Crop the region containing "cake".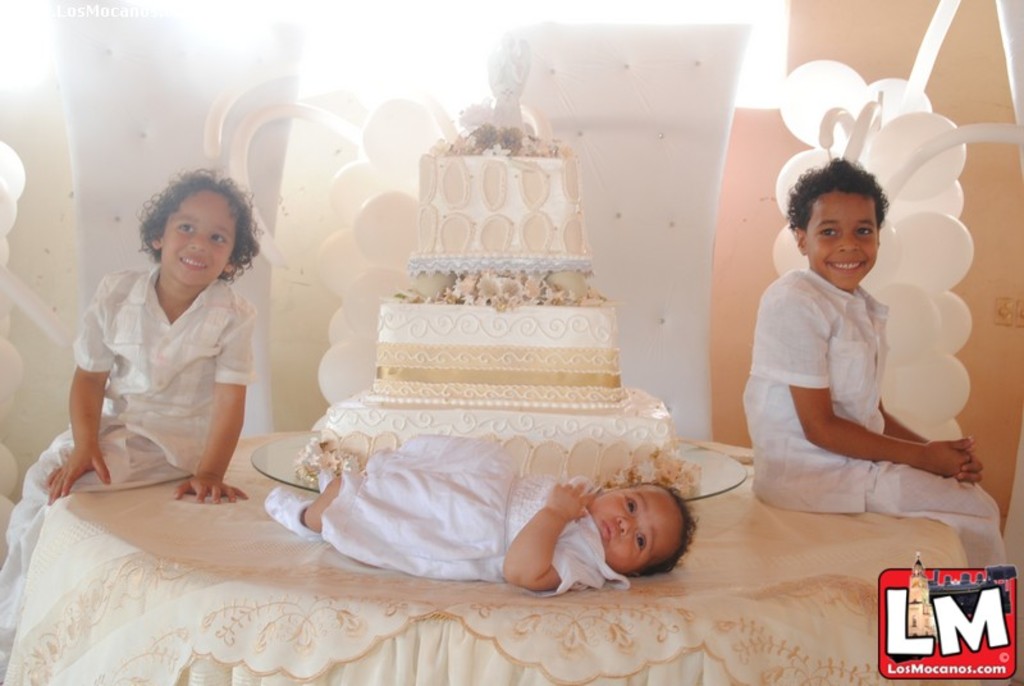
Crop region: x1=310, y1=123, x2=692, y2=494.
